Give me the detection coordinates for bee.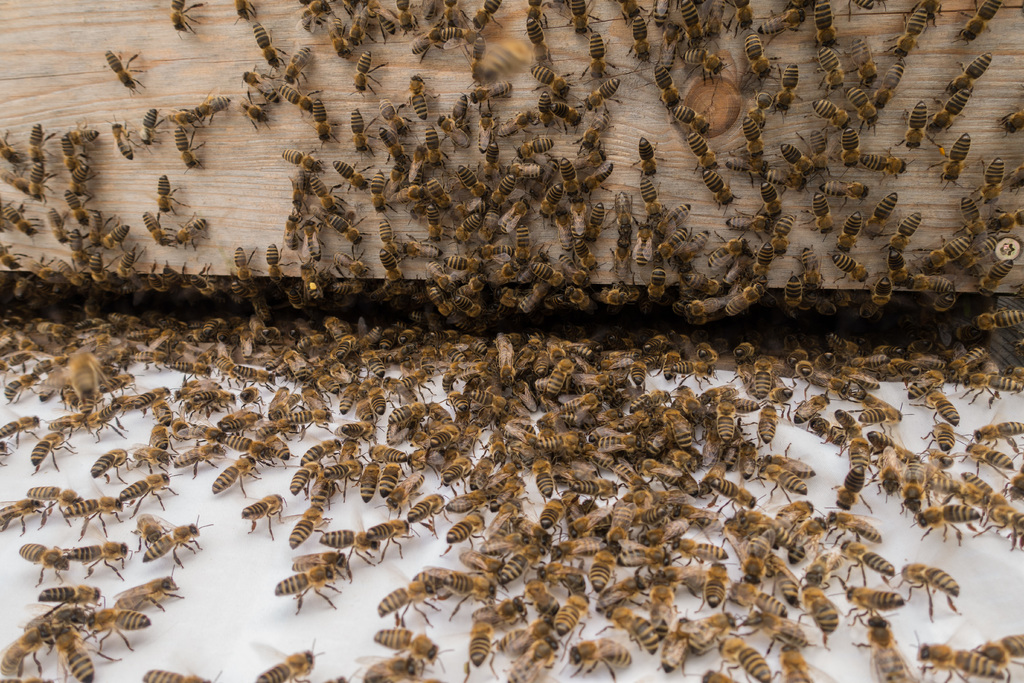
[left=0, top=498, right=46, bottom=541].
